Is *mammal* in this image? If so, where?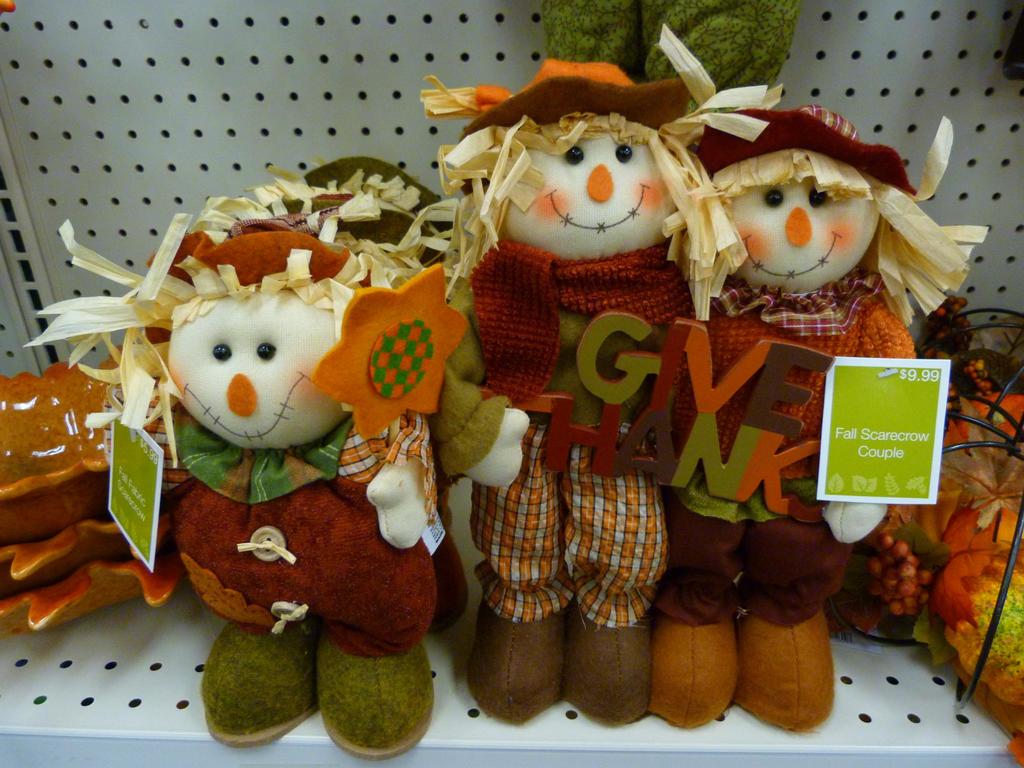
Yes, at detection(427, 106, 688, 728).
